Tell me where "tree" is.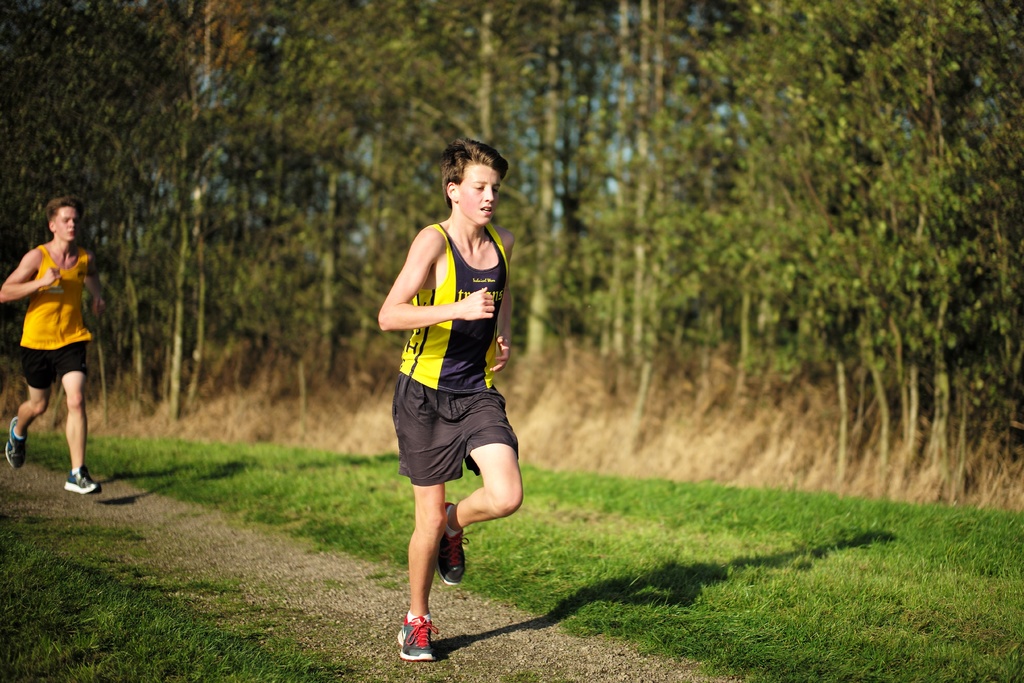
"tree" is at <bbox>283, 0, 506, 416</bbox>.
